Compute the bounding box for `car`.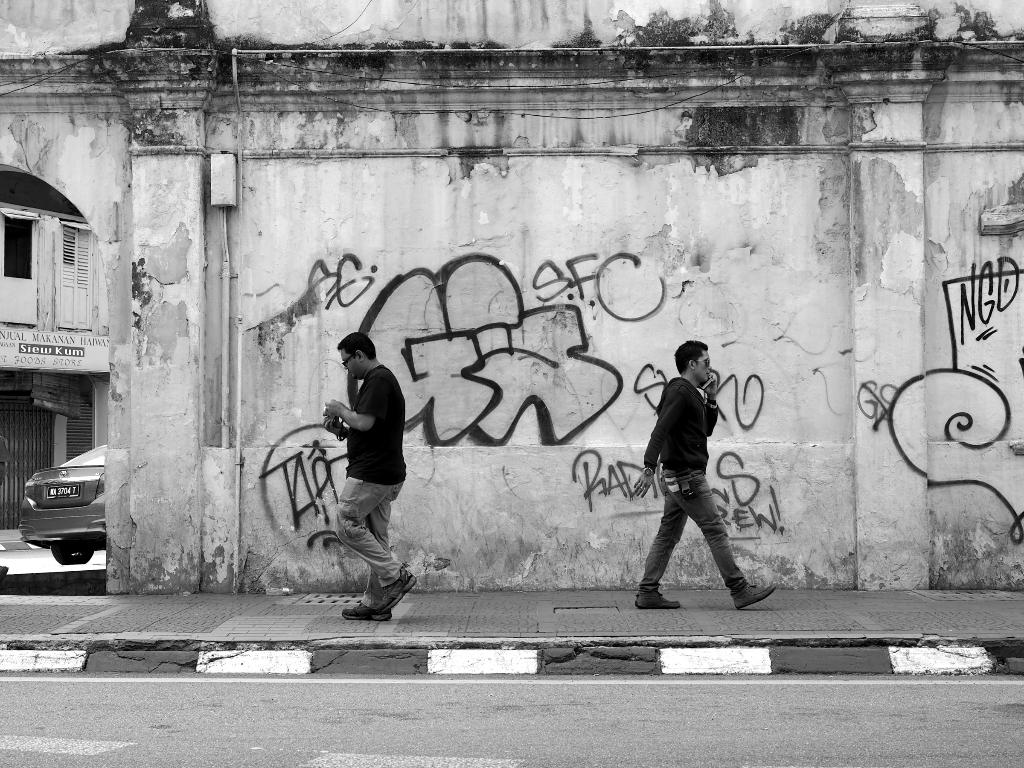
box(17, 438, 108, 571).
